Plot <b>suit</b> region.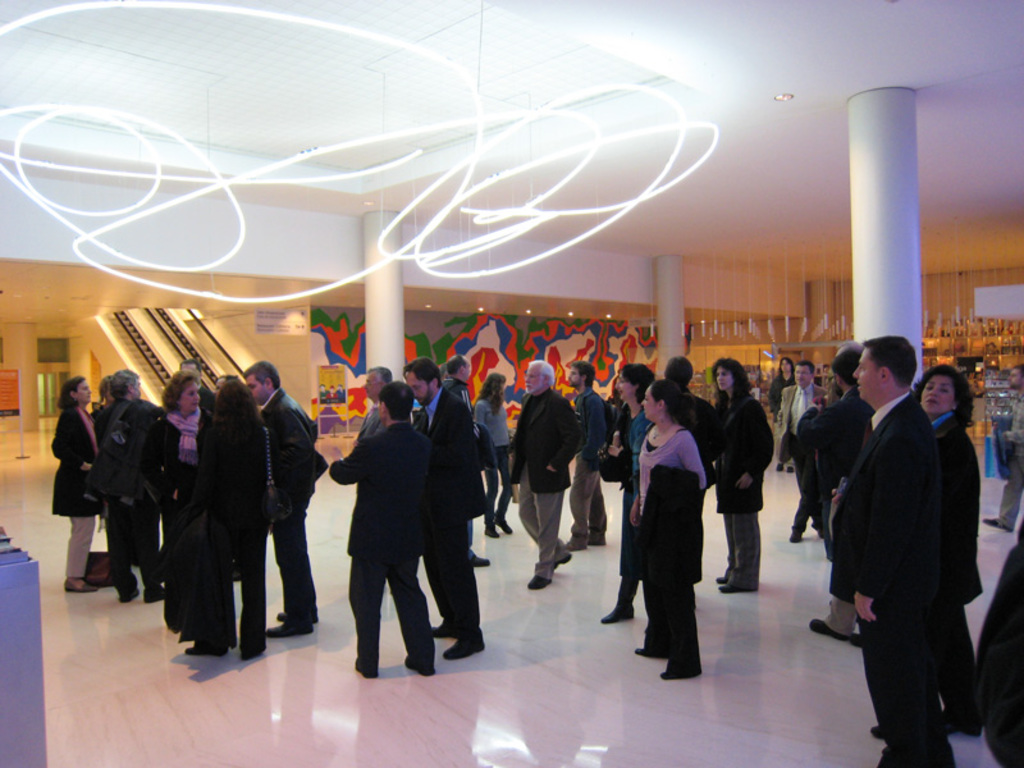
Plotted at 778:383:831:532.
